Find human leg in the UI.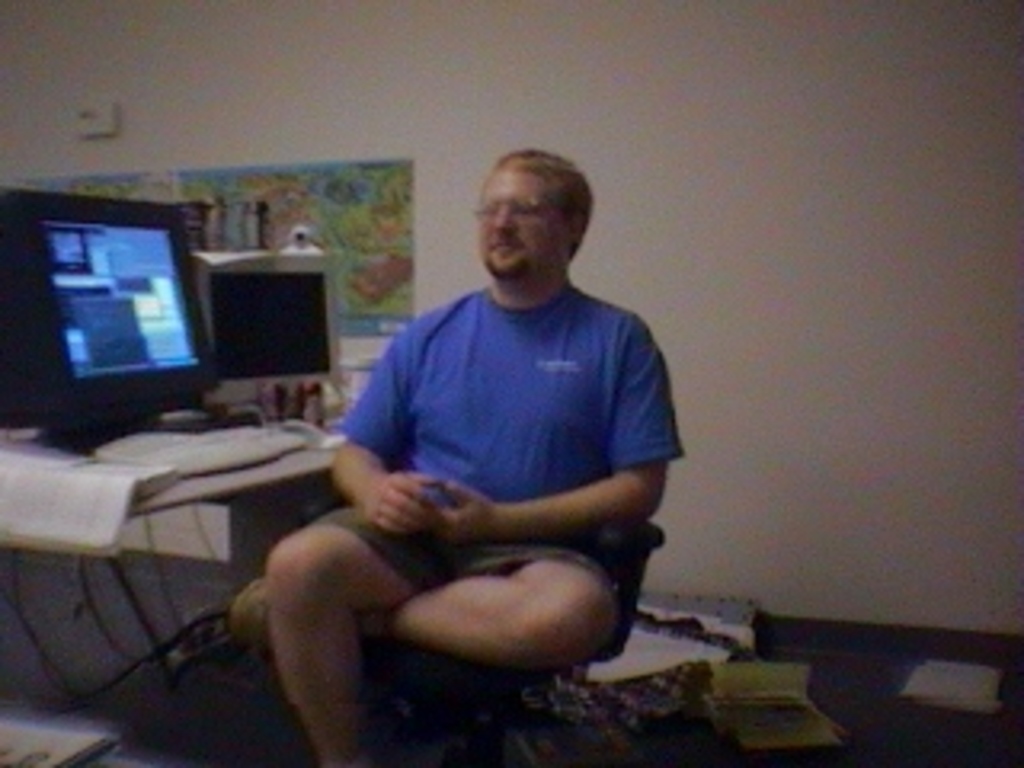
UI element at (266, 499, 432, 765).
